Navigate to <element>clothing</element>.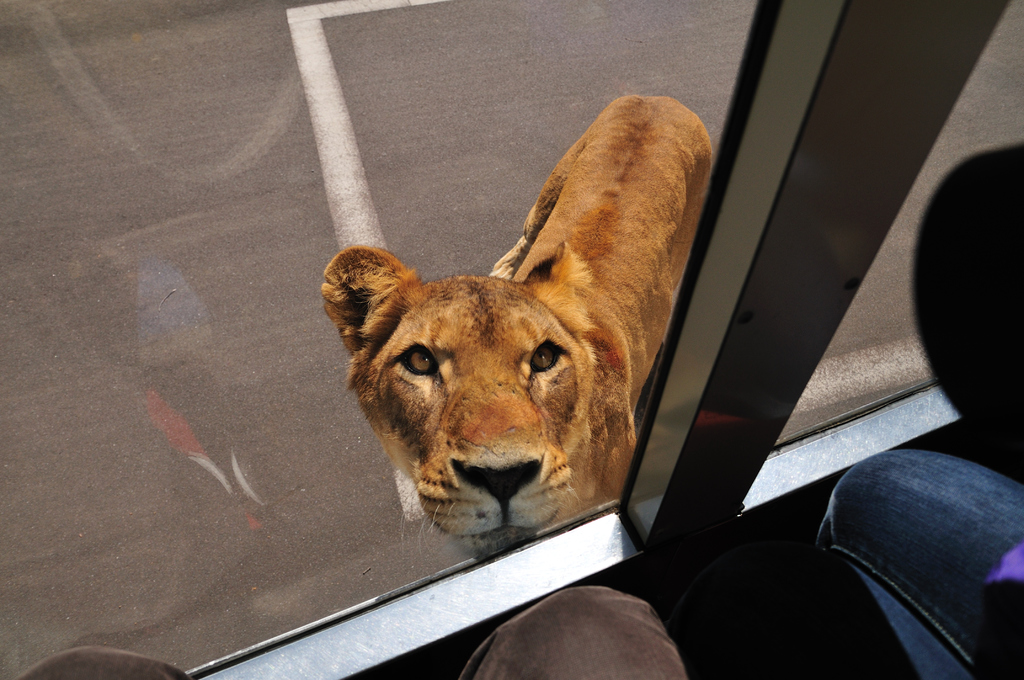
Navigation target: box=[16, 587, 687, 679].
